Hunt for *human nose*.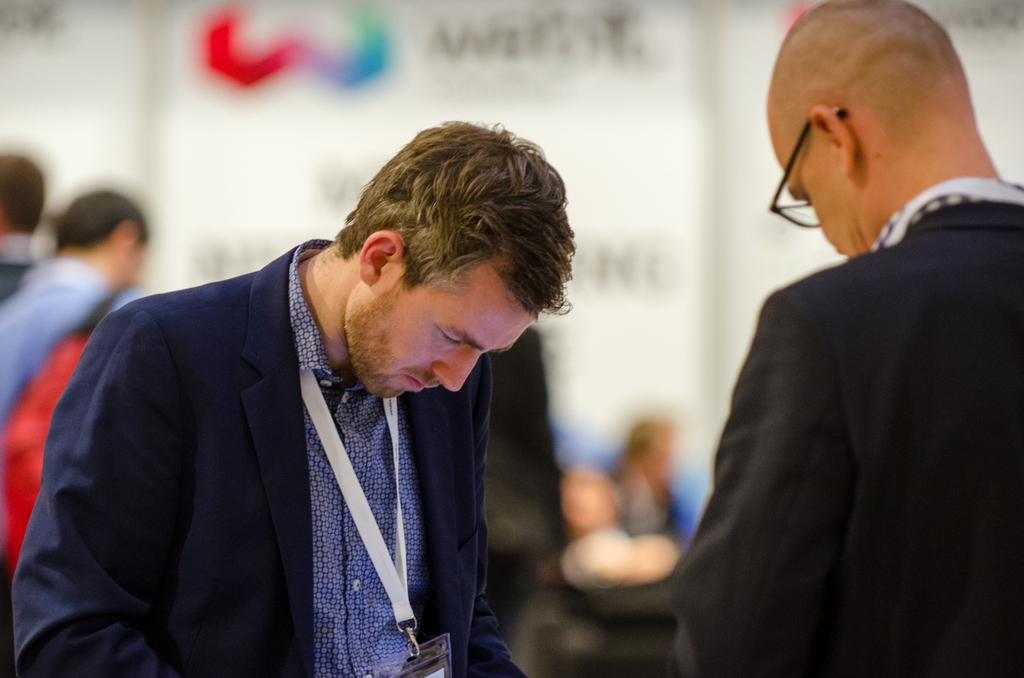
Hunted down at select_region(429, 354, 478, 394).
